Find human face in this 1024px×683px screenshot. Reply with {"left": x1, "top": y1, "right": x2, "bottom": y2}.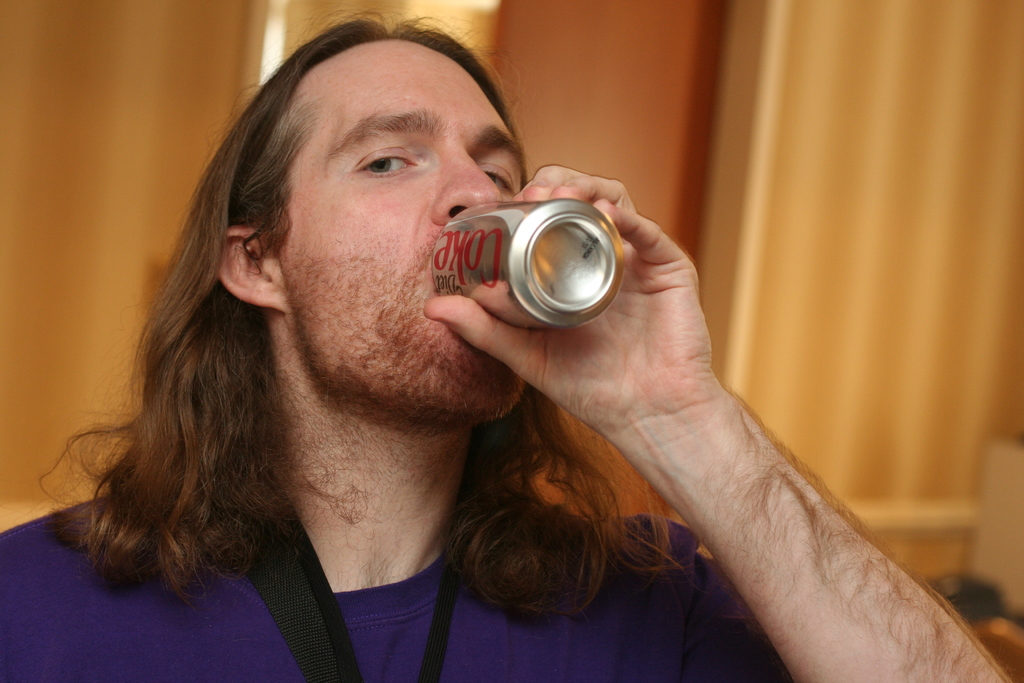
{"left": 261, "top": 29, "right": 541, "bottom": 428}.
